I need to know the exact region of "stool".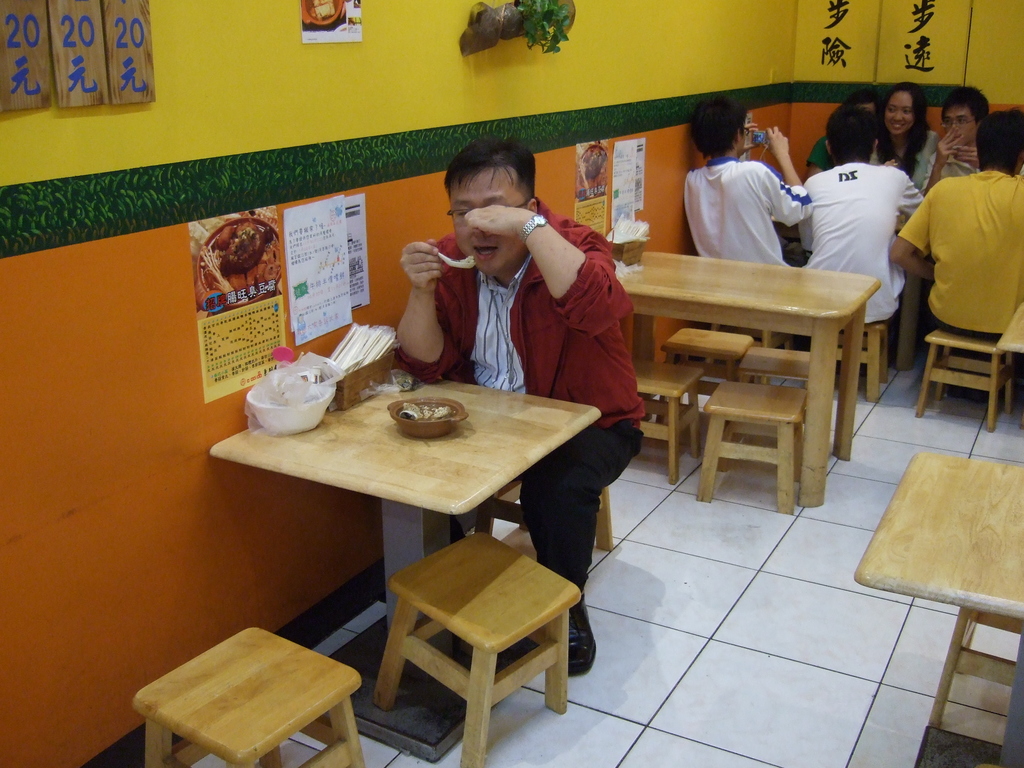
Region: 834,320,890,403.
